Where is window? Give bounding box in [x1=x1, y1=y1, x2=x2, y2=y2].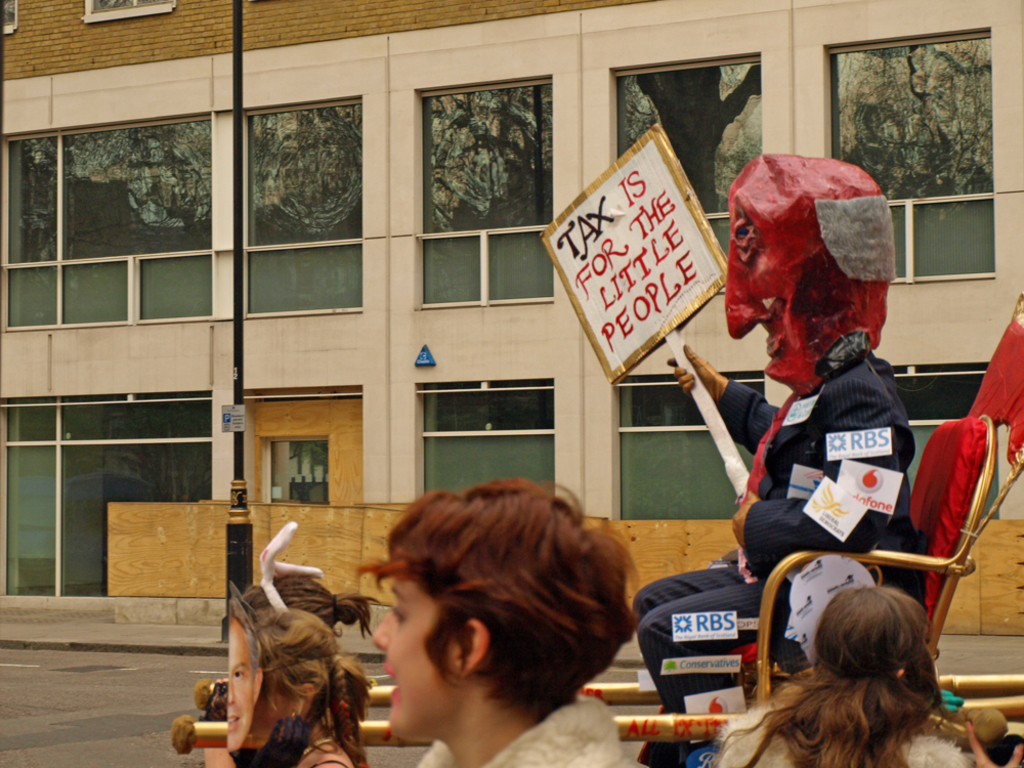
[x1=828, y1=33, x2=990, y2=184].
